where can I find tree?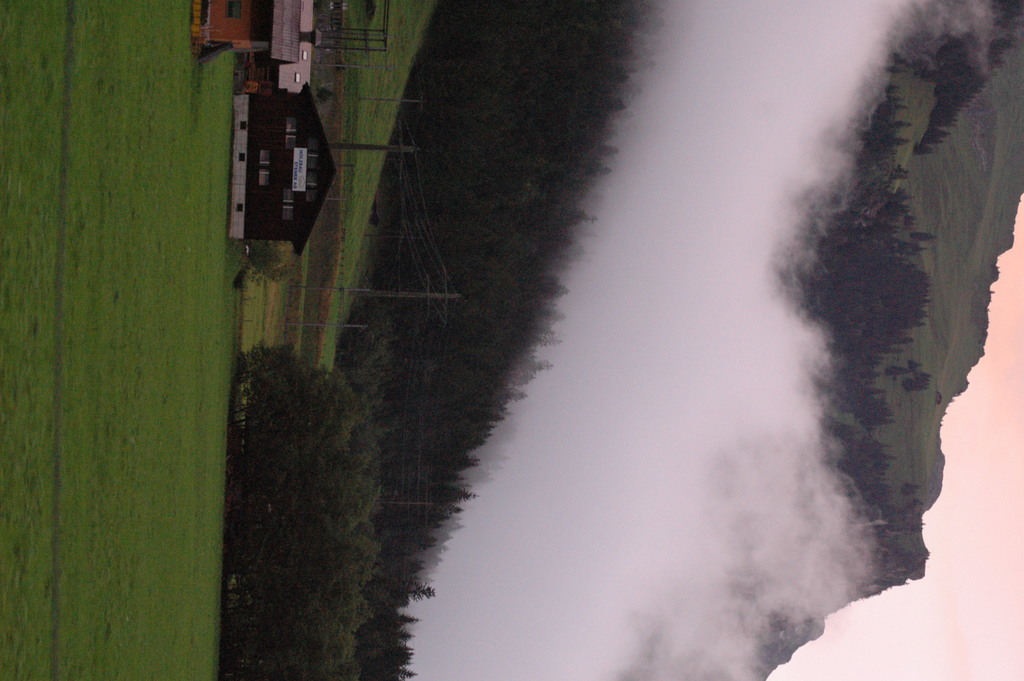
You can find it at BBox(221, 618, 358, 680).
